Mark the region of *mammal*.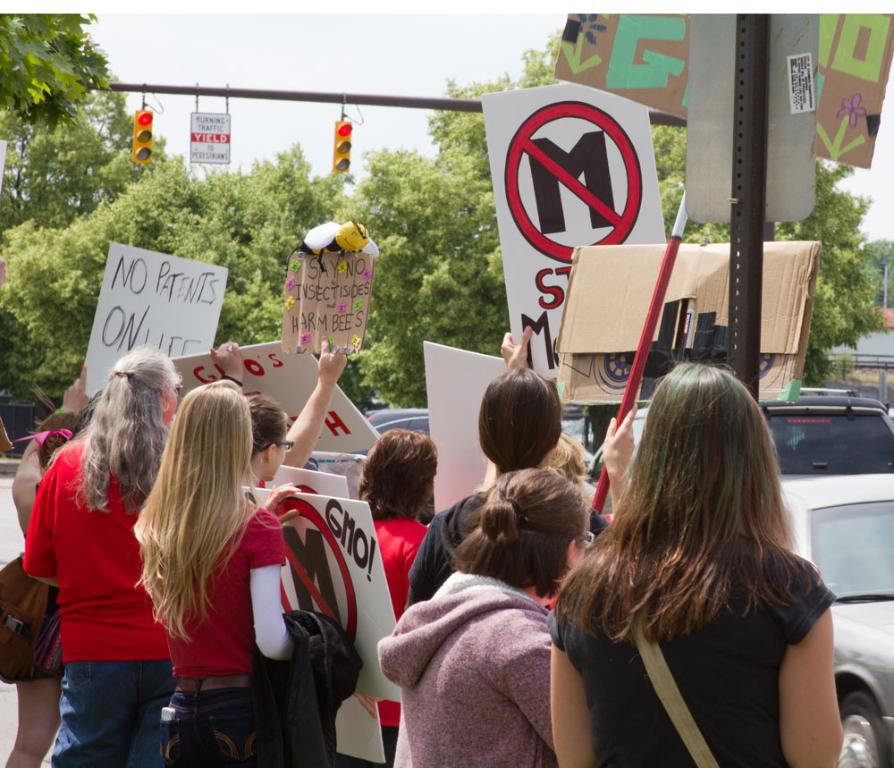
Region: <bbox>163, 333, 241, 448</bbox>.
